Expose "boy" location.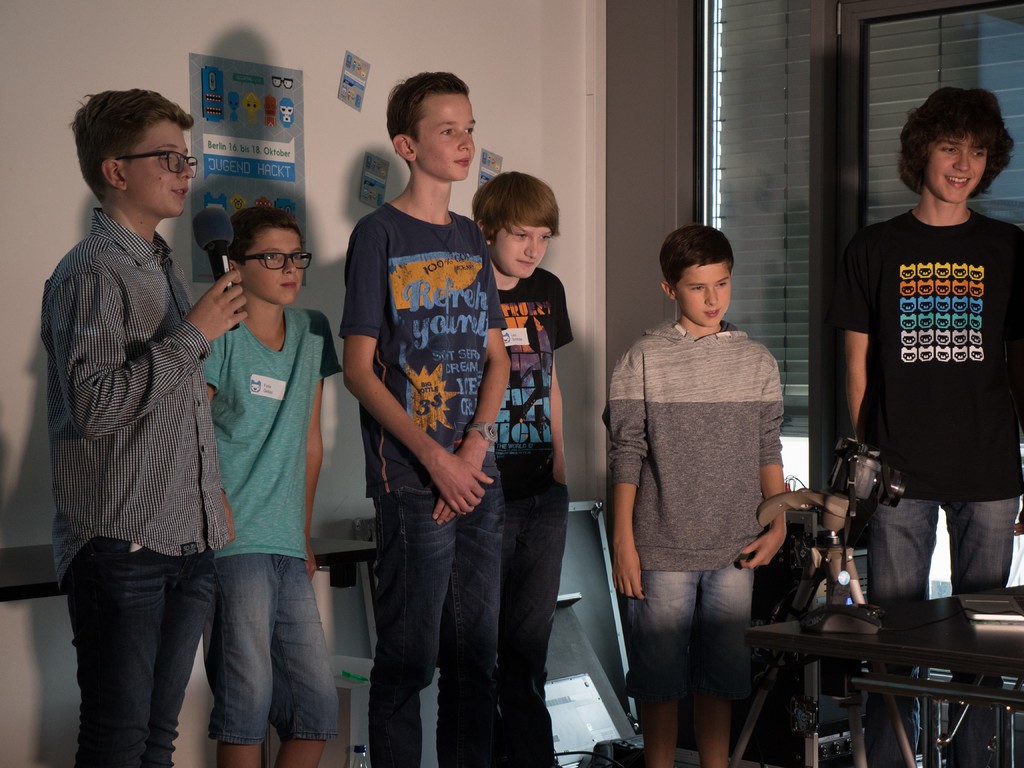
Exposed at (602,219,797,767).
